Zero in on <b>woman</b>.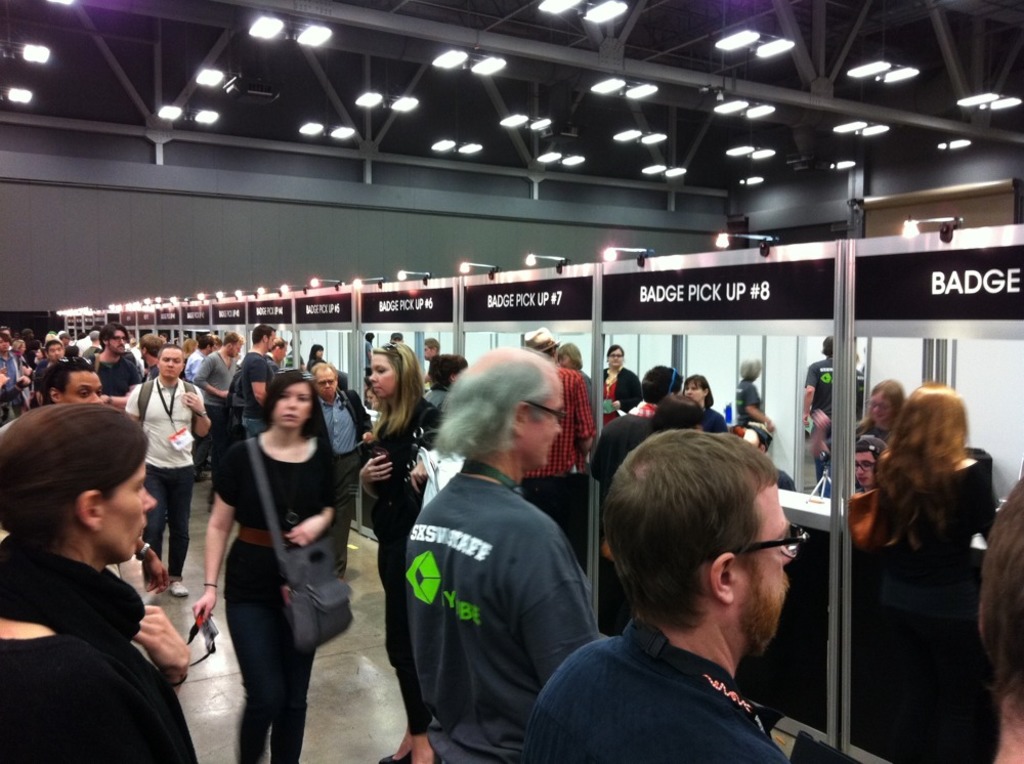
Zeroed in: 874/383/990/621.
